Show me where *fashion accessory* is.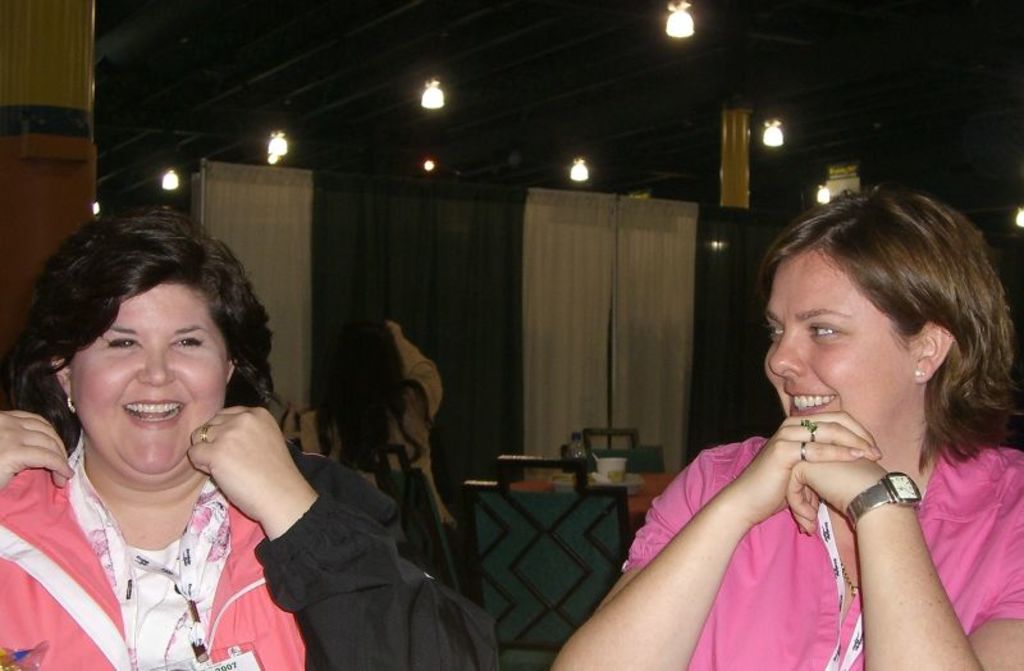
*fashion accessory* is at locate(801, 419, 823, 438).
